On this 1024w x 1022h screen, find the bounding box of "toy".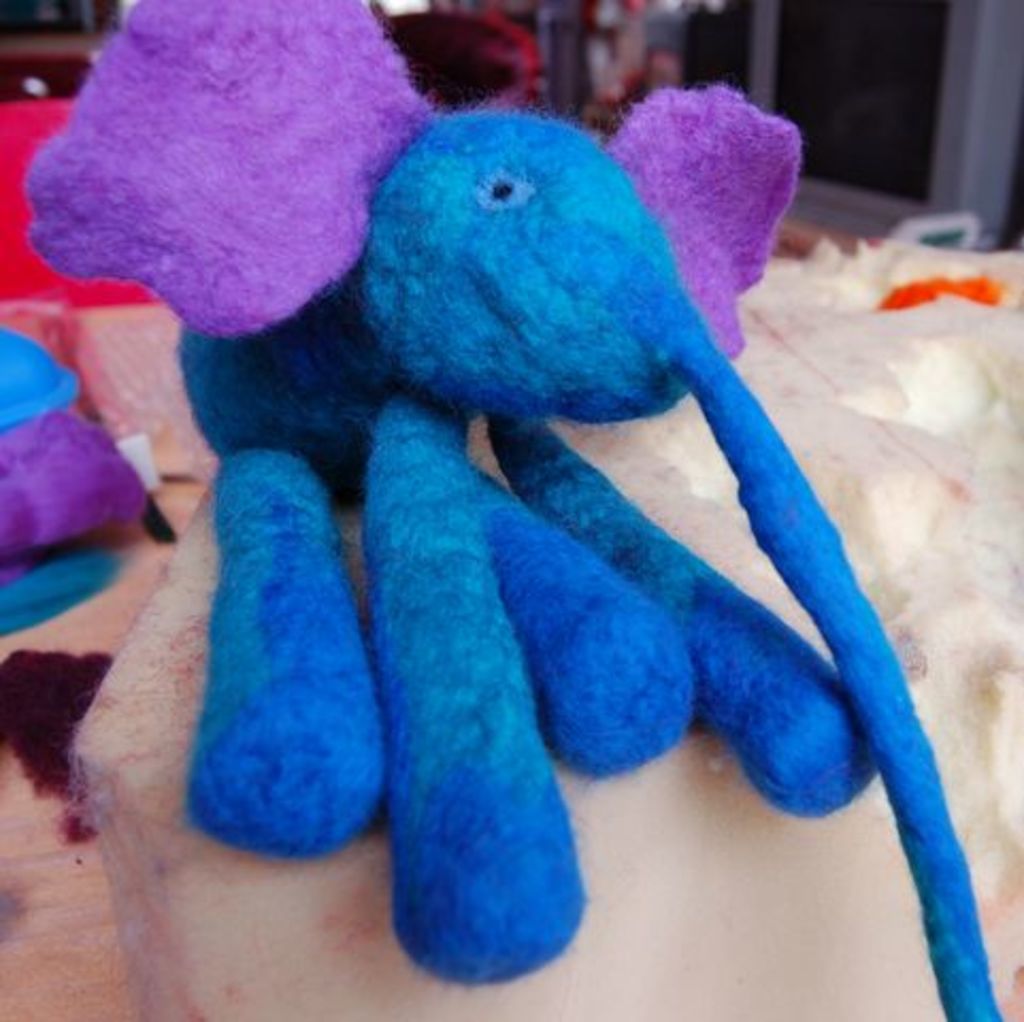
Bounding box: (x1=0, y1=0, x2=1011, y2=1020).
